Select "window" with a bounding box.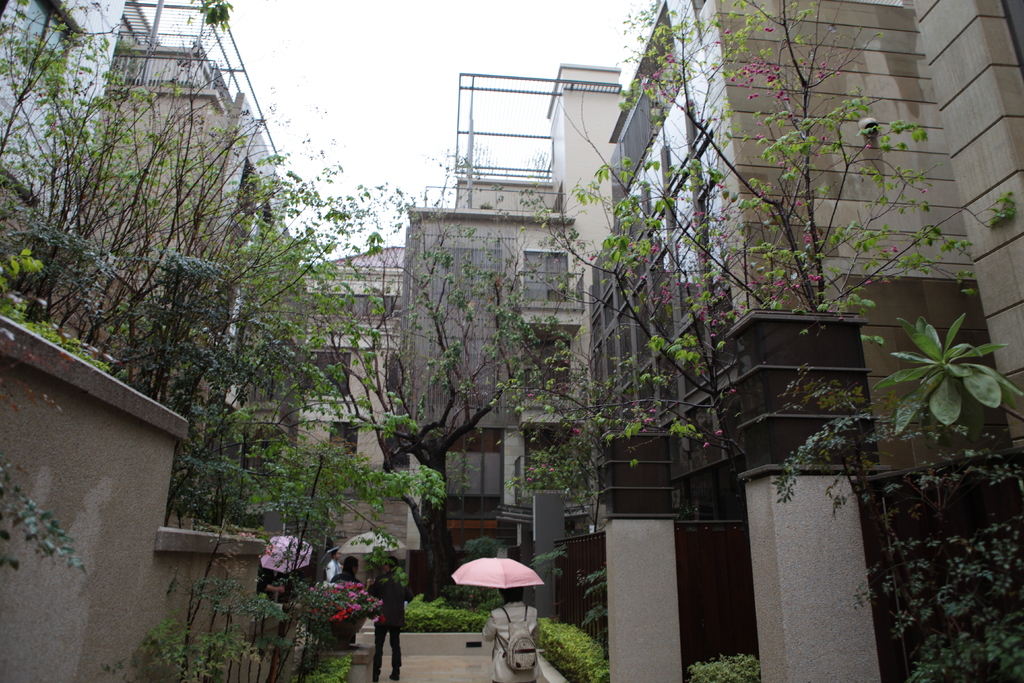
520 247 573 309.
